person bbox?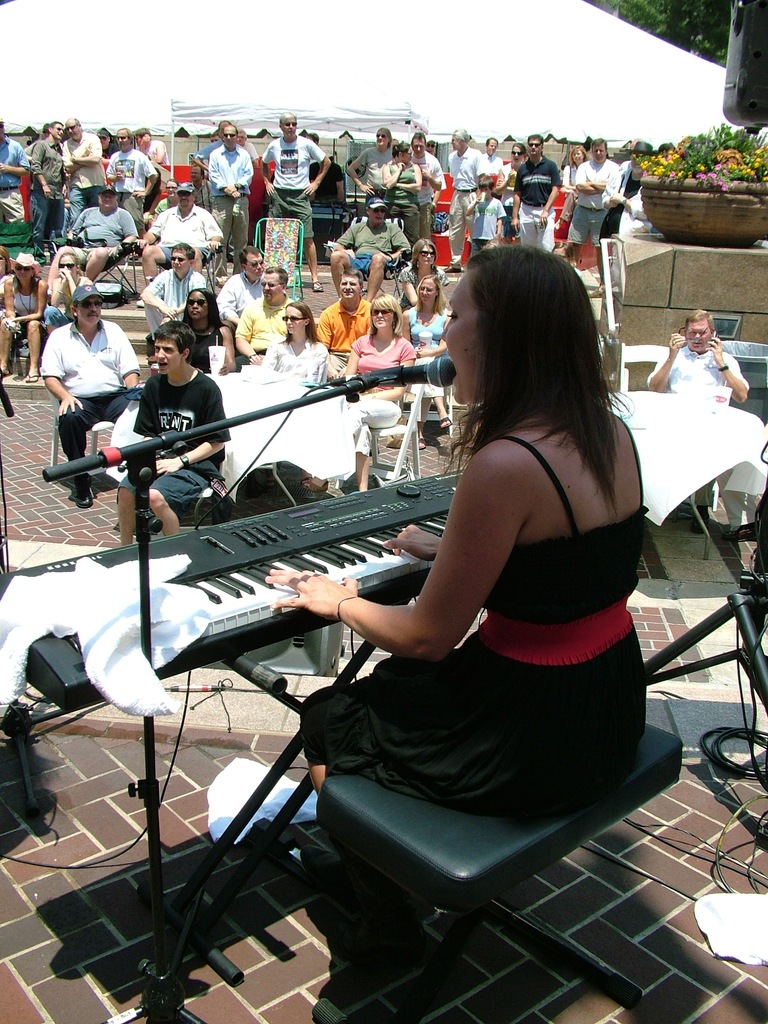
137, 175, 228, 307
